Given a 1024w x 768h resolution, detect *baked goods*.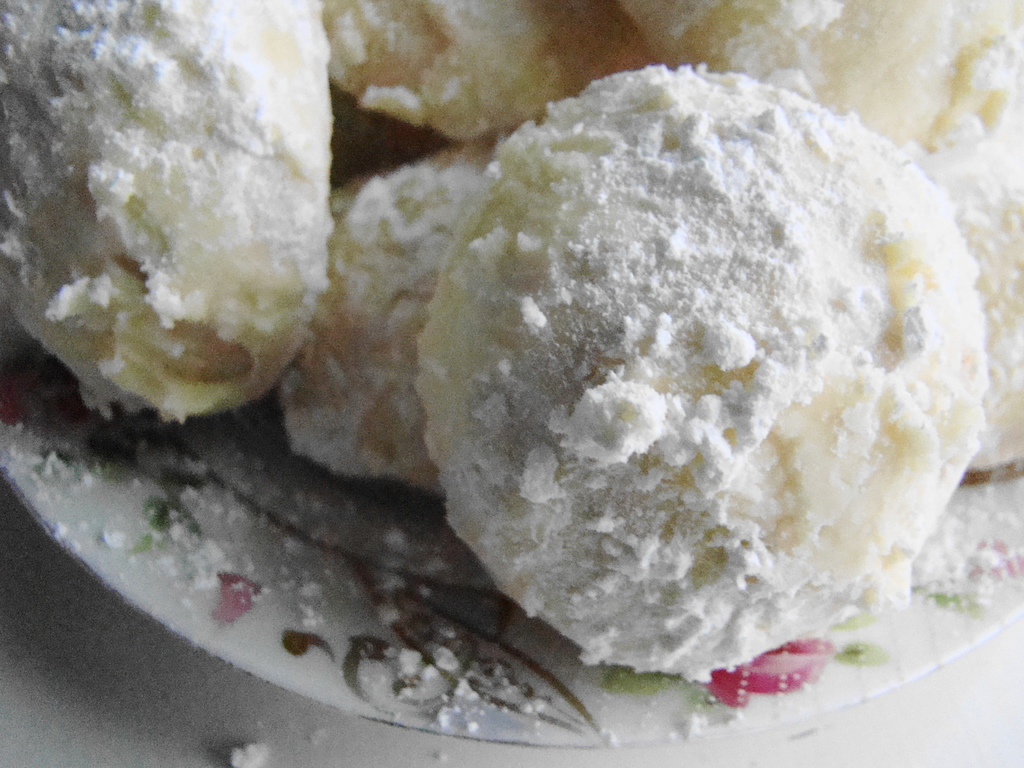
bbox(619, 0, 1011, 152).
